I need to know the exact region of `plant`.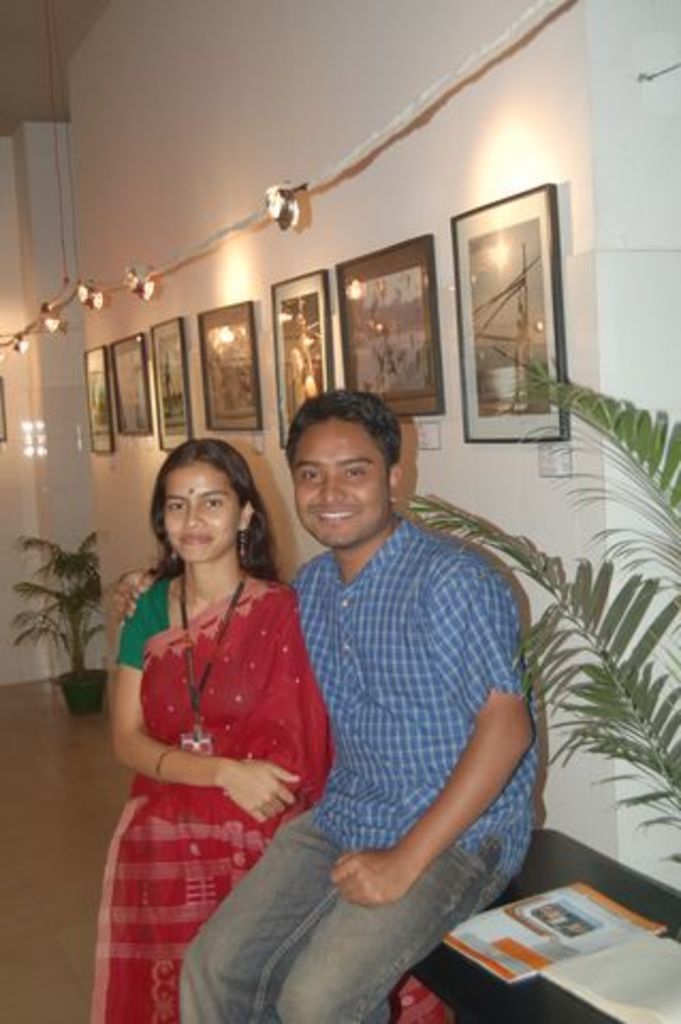
Region: 406 343 679 924.
